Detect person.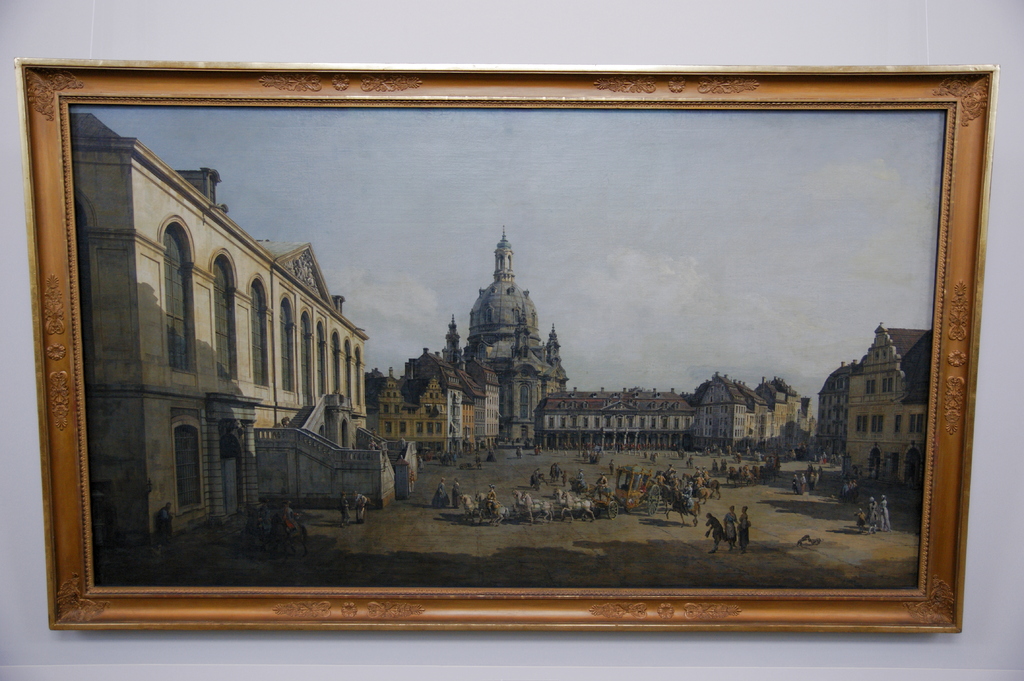
Detected at <box>598,474,608,490</box>.
